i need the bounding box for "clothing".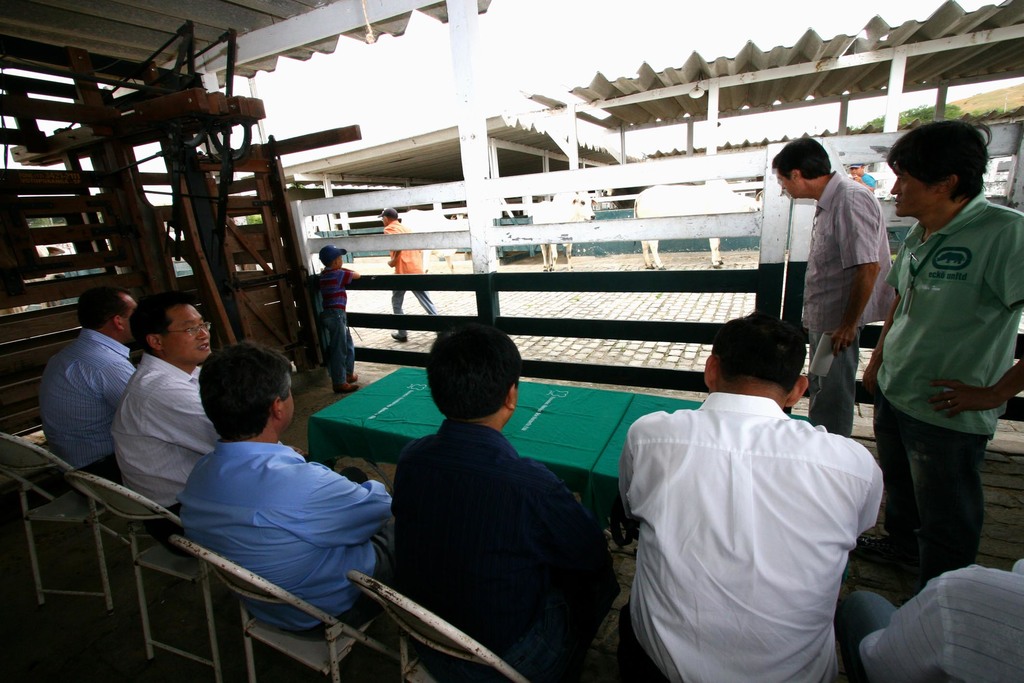
Here it is: Rect(323, 264, 355, 379).
